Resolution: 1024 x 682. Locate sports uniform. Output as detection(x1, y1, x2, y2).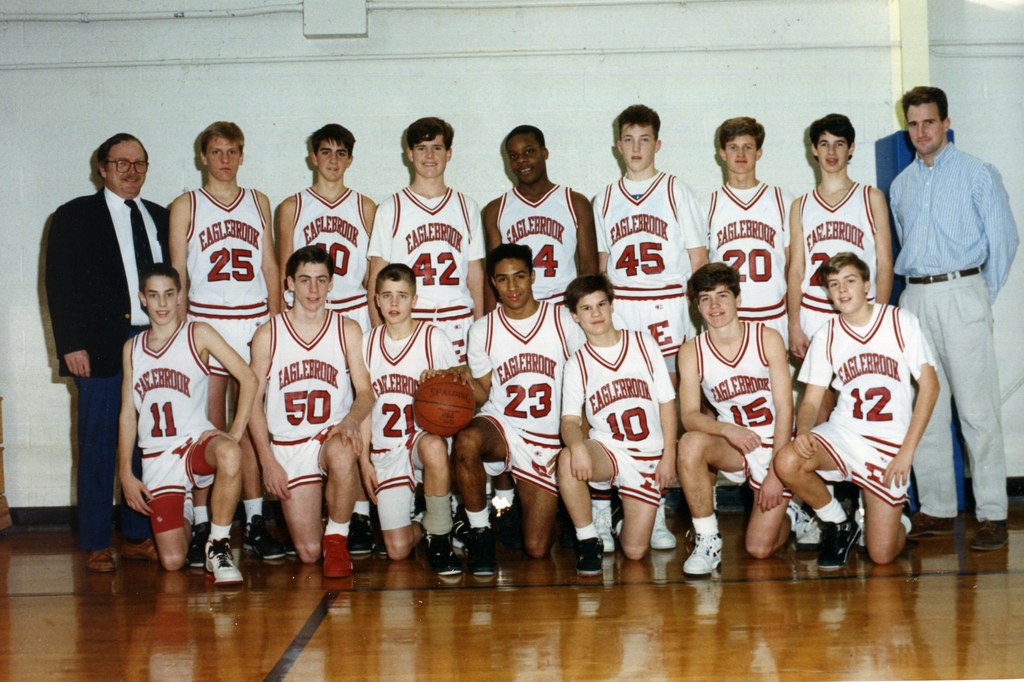
detection(797, 304, 937, 571).
